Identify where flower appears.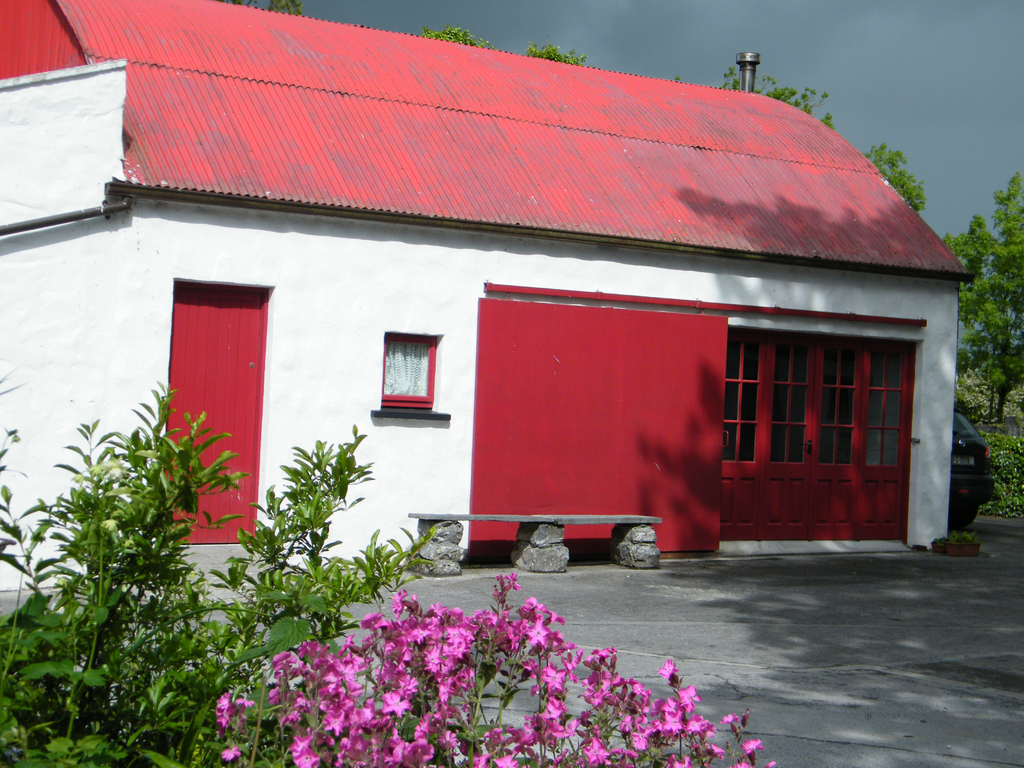
Appears at <bbox>682, 687, 701, 712</bbox>.
